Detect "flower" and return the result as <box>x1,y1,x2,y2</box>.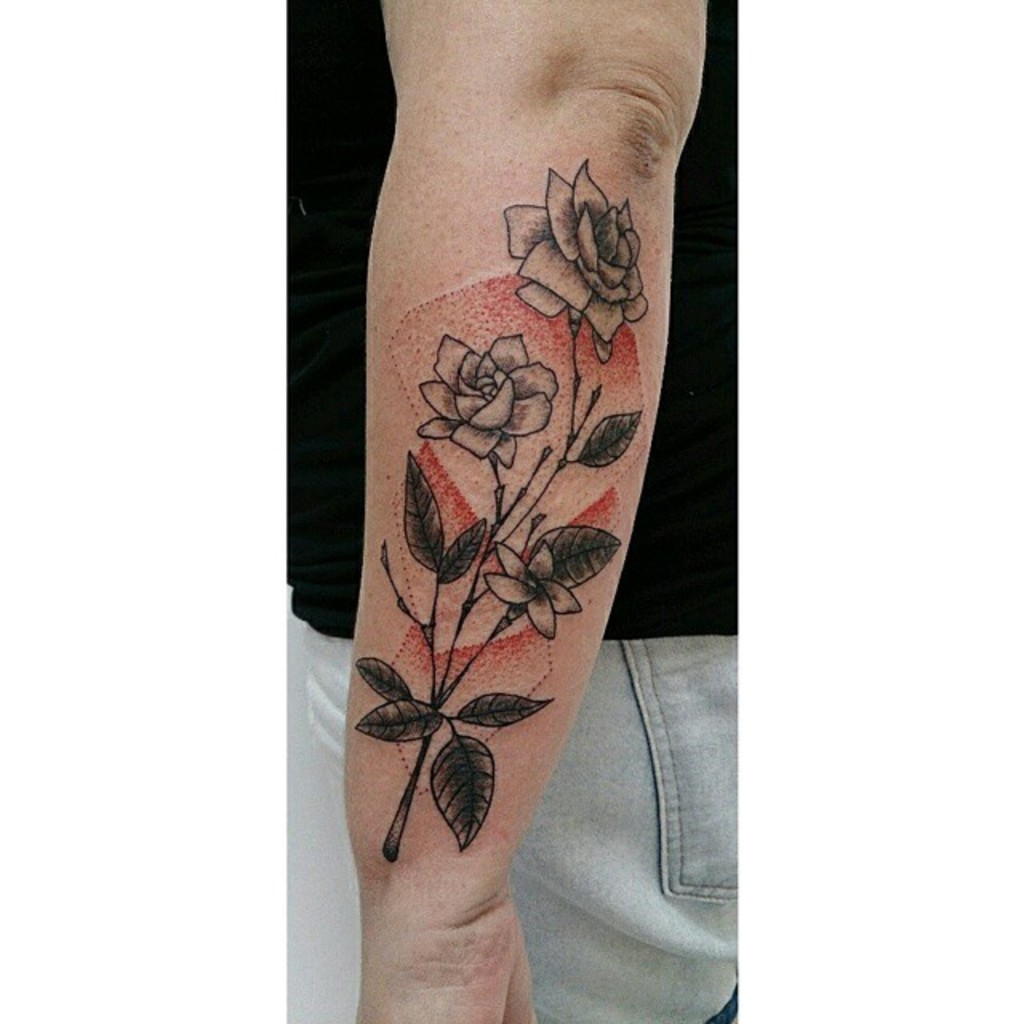
<box>418,339,555,467</box>.
